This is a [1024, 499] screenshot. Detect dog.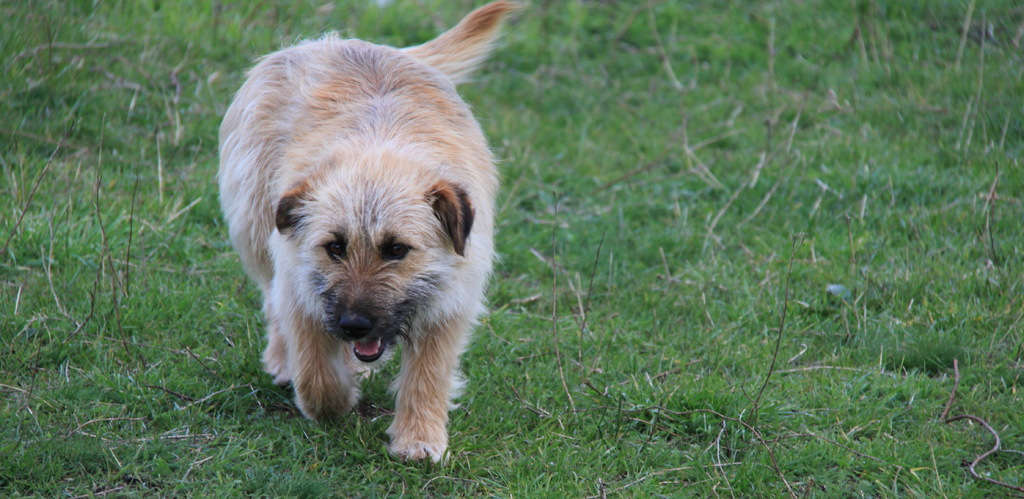
bbox=(220, 0, 530, 459).
